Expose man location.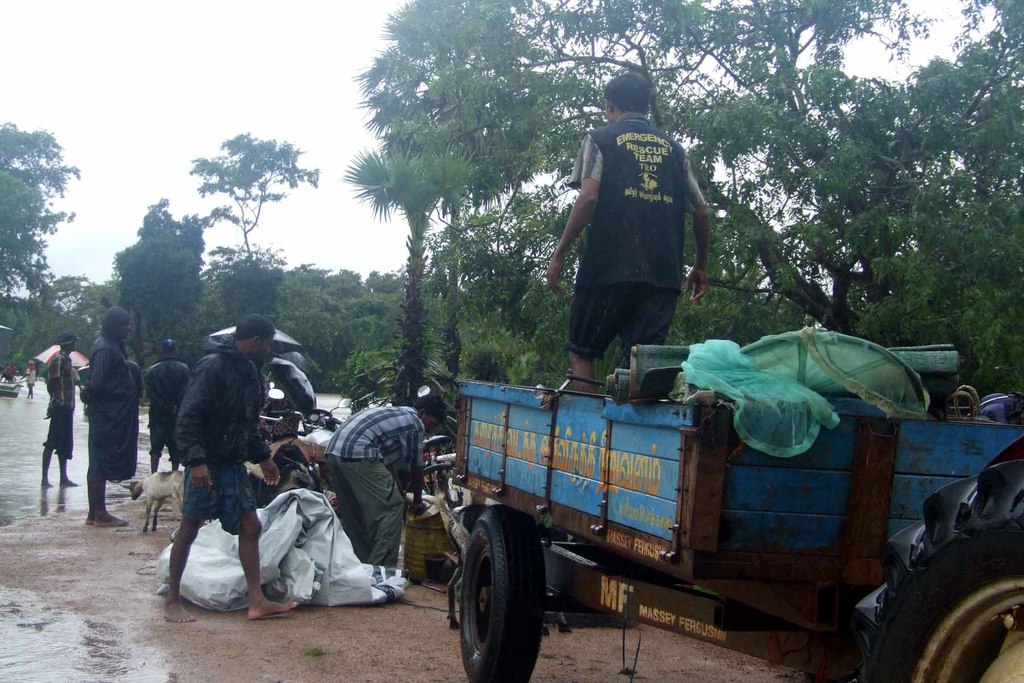
Exposed at rect(323, 394, 447, 568).
